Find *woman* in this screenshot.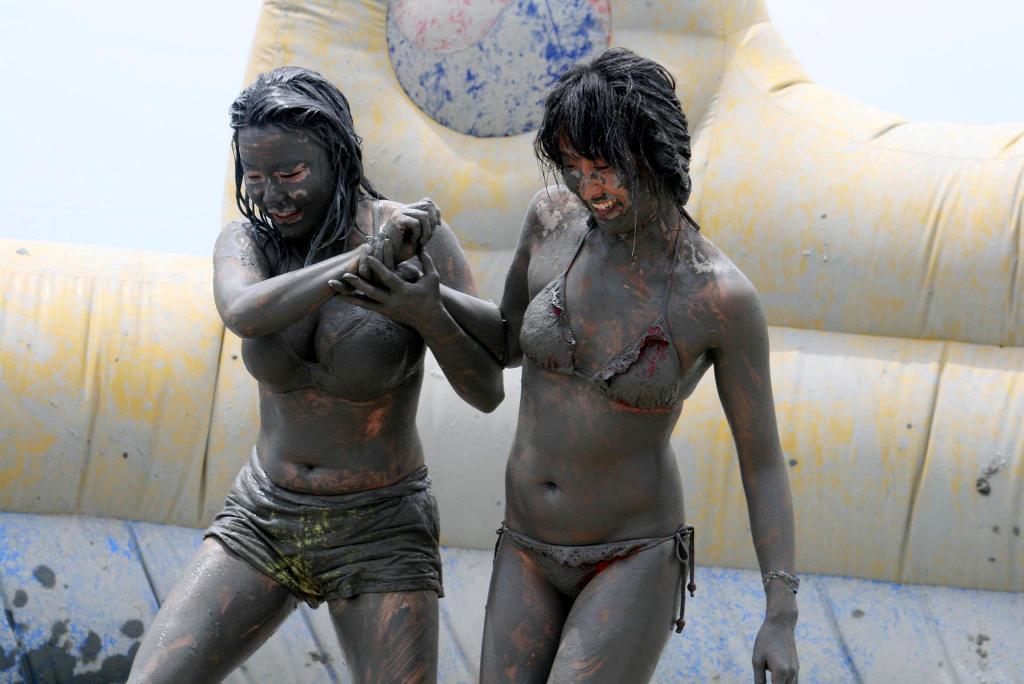
The bounding box for *woman* is {"x1": 333, "y1": 44, "x2": 797, "y2": 683}.
